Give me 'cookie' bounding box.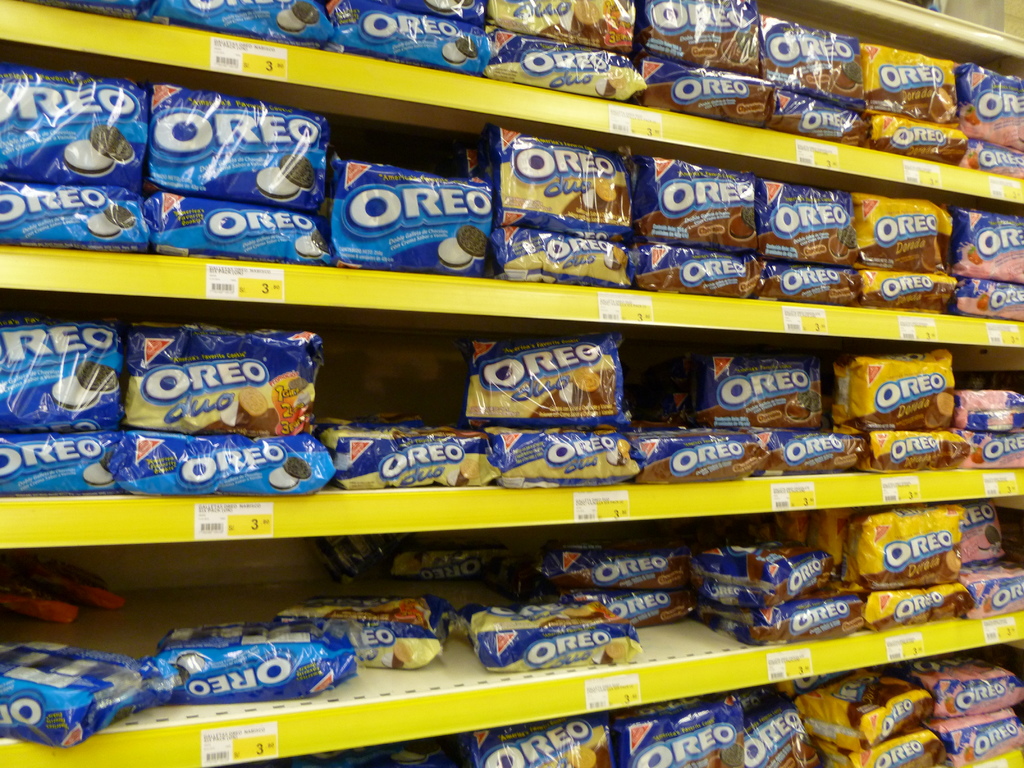
256,150,317,204.
